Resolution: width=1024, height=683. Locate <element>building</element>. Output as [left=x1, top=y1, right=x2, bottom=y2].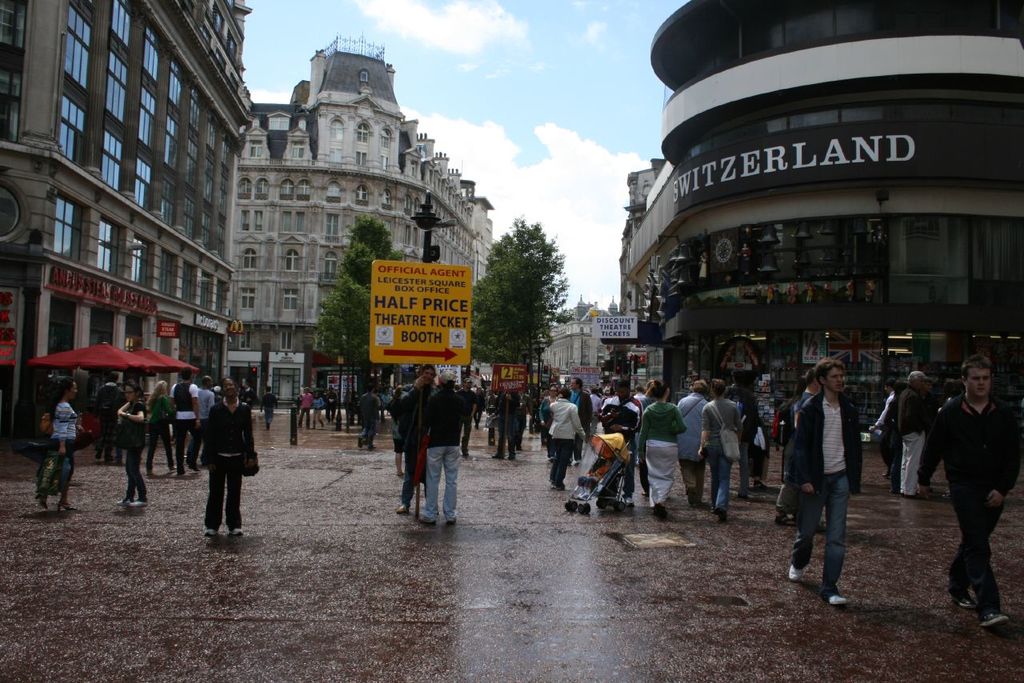
[left=0, top=0, right=263, bottom=465].
